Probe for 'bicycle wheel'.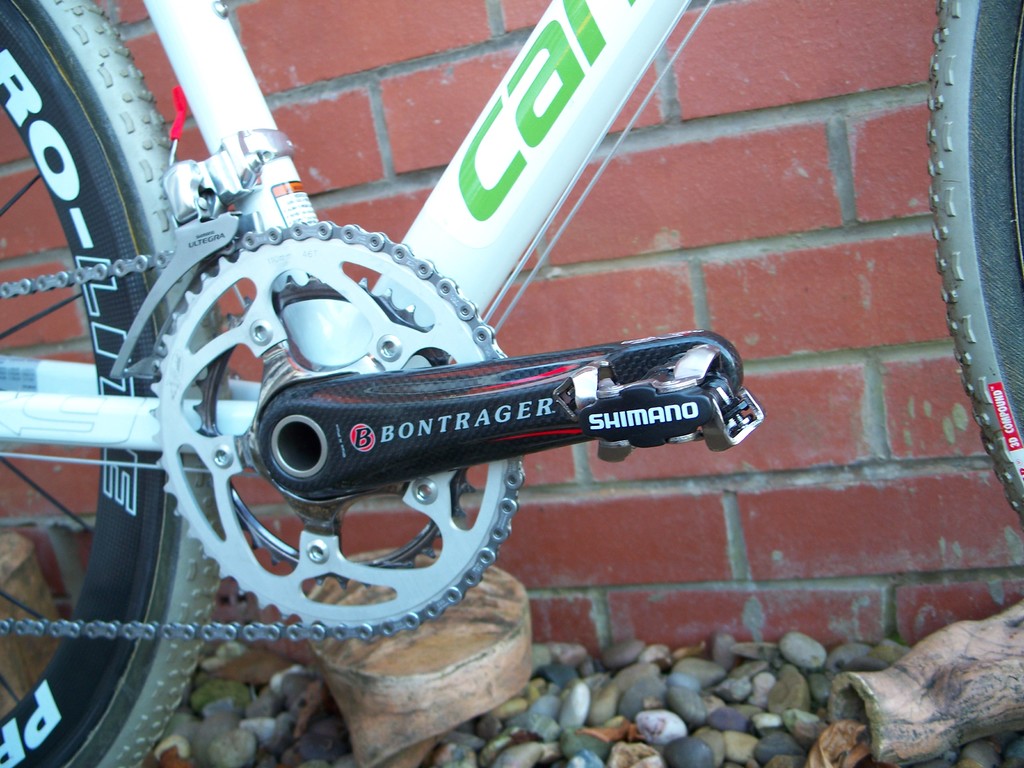
Probe result: bbox=[0, 0, 234, 767].
